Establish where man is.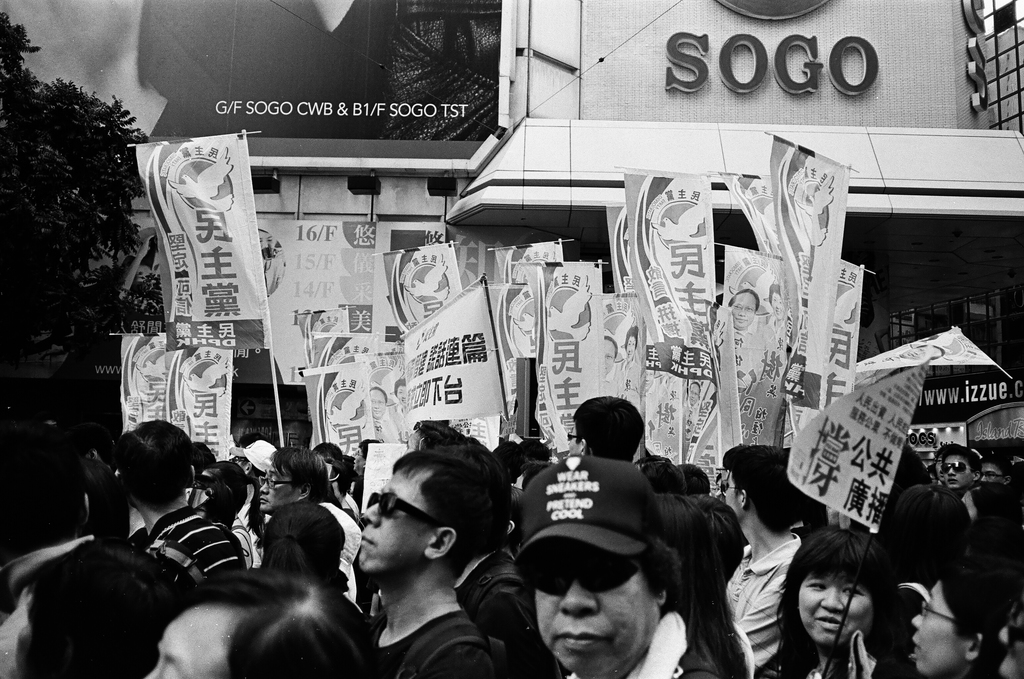
Established at {"x1": 232, "y1": 435, "x2": 280, "y2": 505}.
